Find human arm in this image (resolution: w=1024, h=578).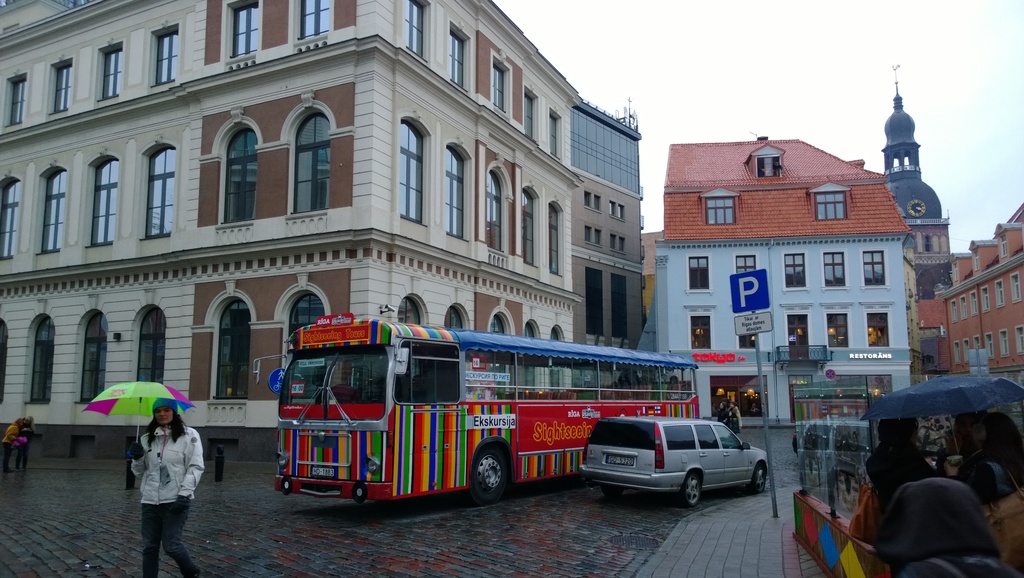
(126,436,148,482).
